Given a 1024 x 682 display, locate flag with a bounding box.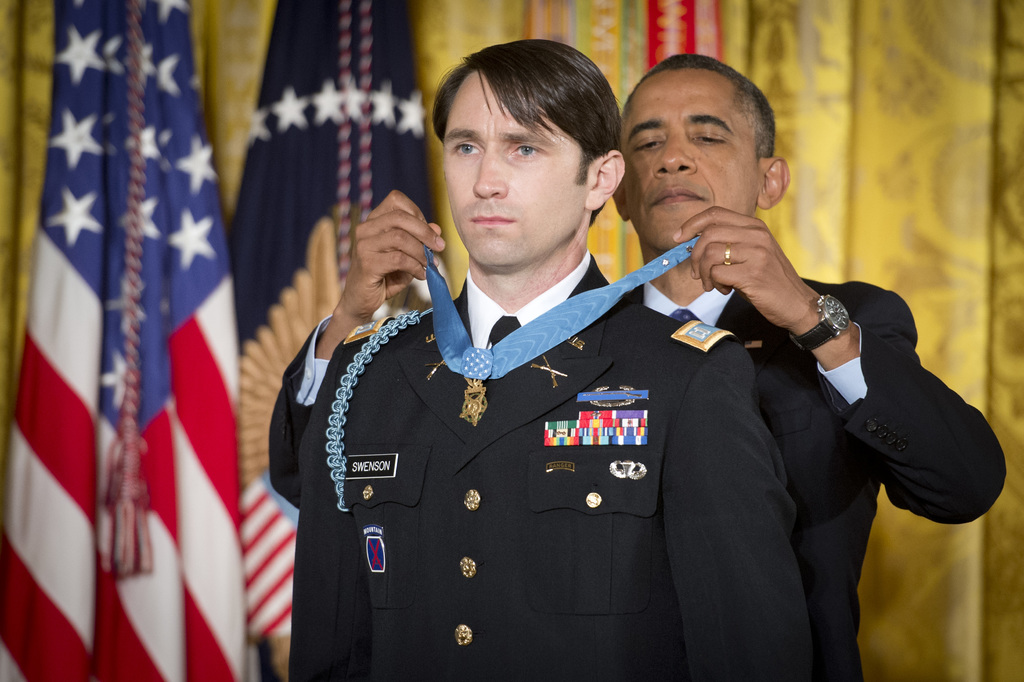
Located: box(226, 0, 449, 642).
